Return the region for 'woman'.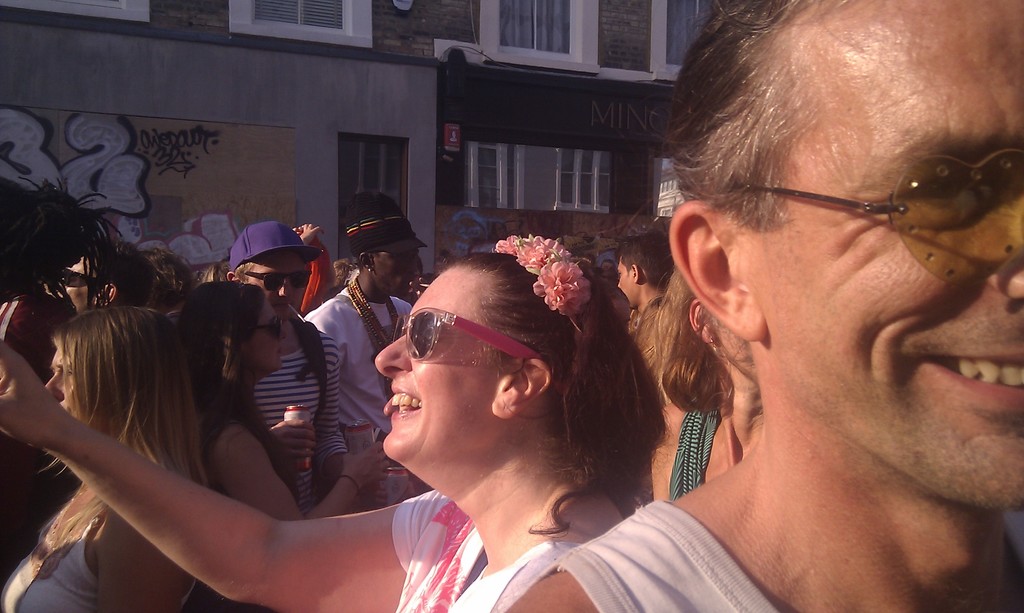
0,227,664,612.
